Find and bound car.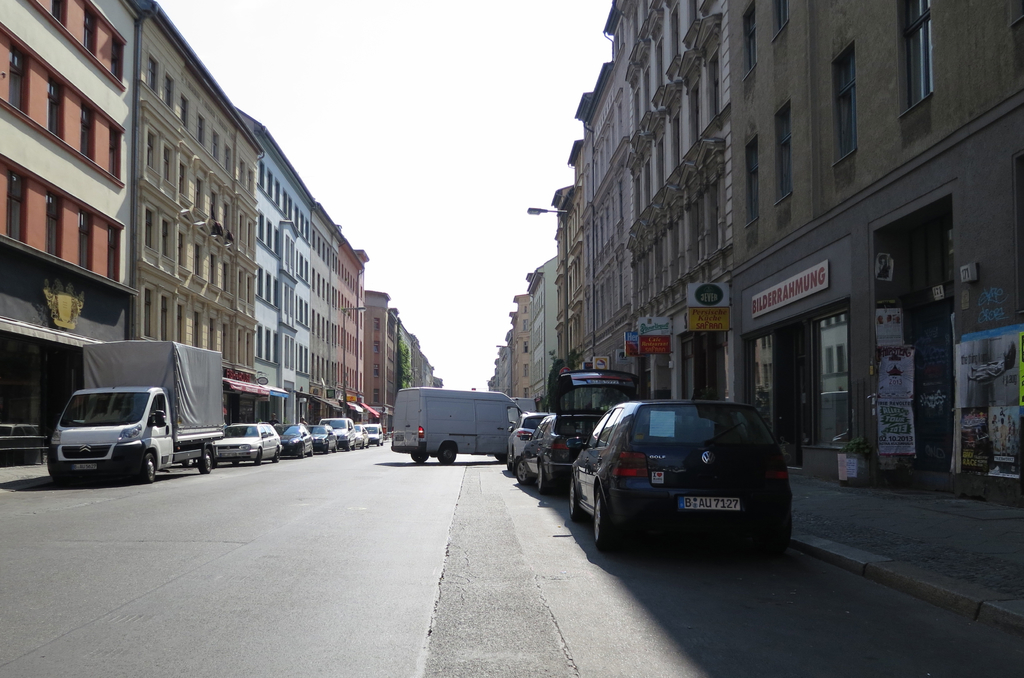
Bound: [left=513, top=371, right=643, bottom=496].
